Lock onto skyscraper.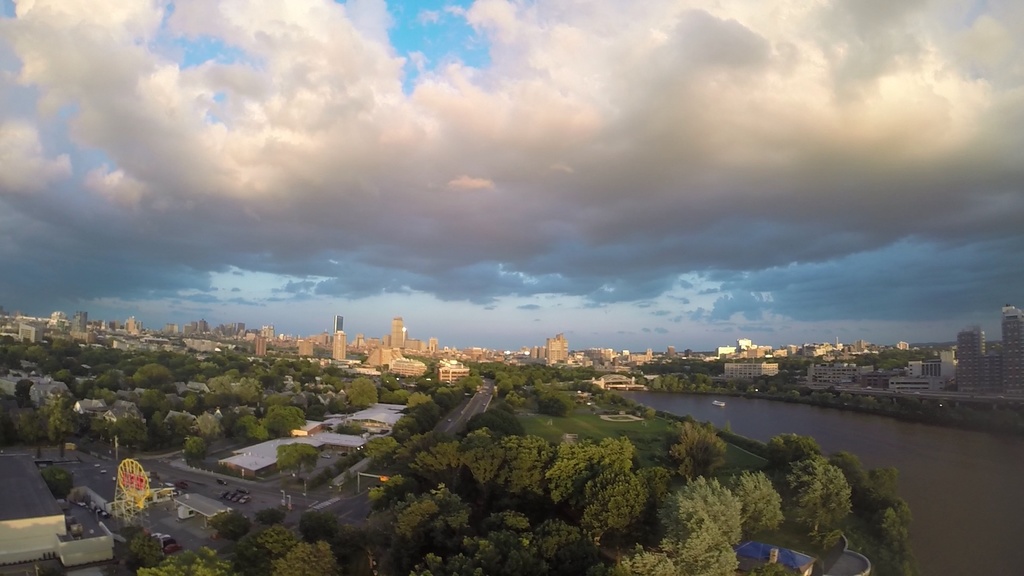
Locked: [1000,301,1023,396].
